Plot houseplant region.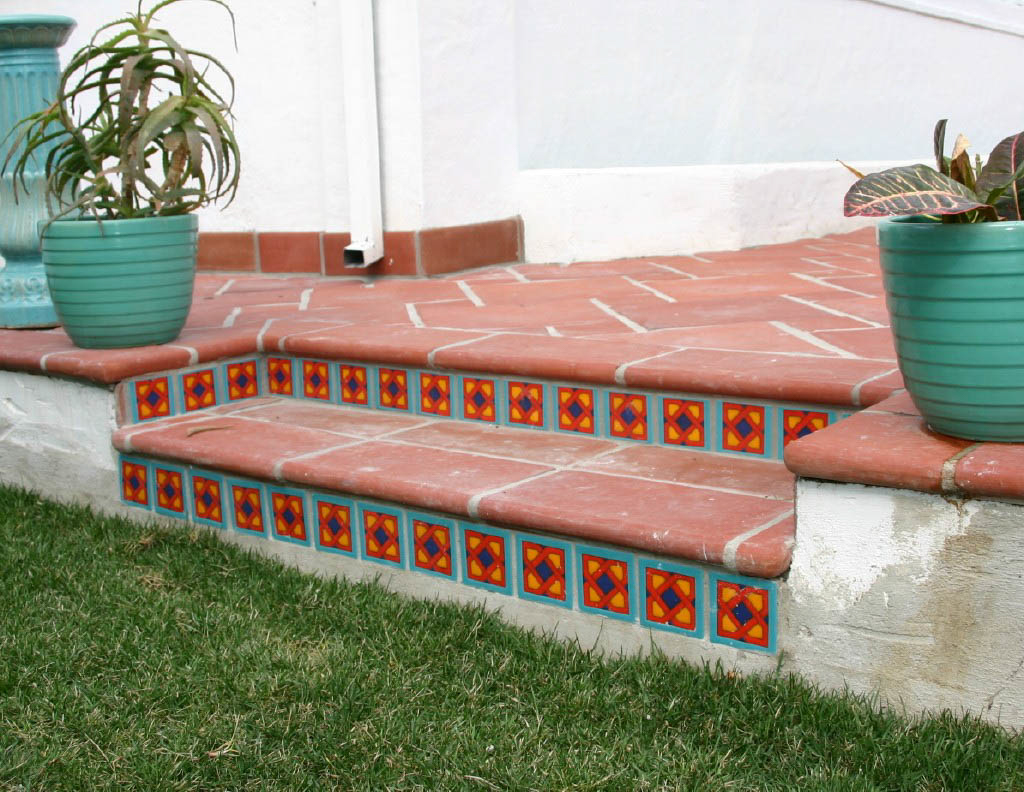
Plotted at [10, 16, 242, 347].
